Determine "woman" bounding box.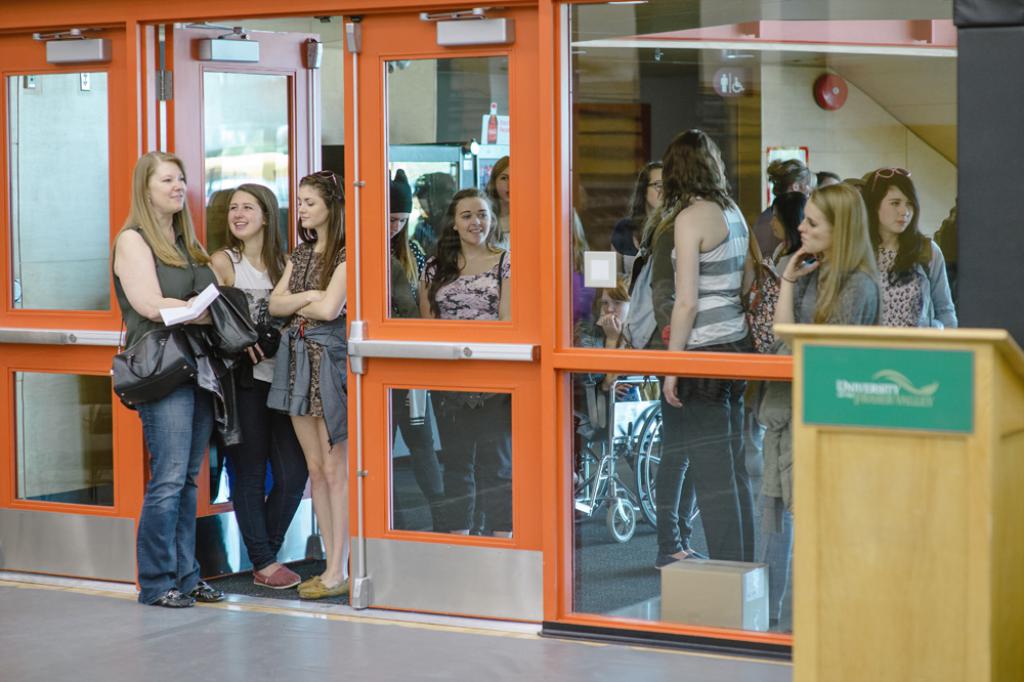
Determined: <bbox>641, 202, 699, 563</bbox>.
